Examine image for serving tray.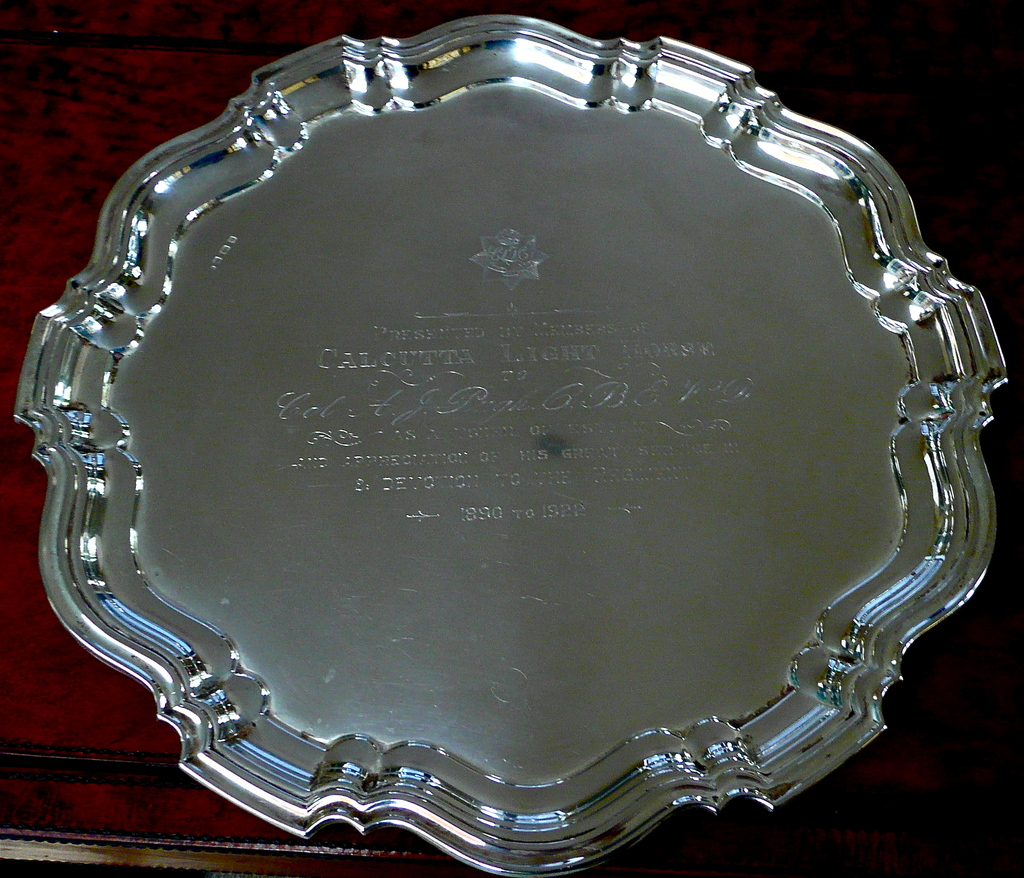
Examination result: 16, 6, 1016, 875.
